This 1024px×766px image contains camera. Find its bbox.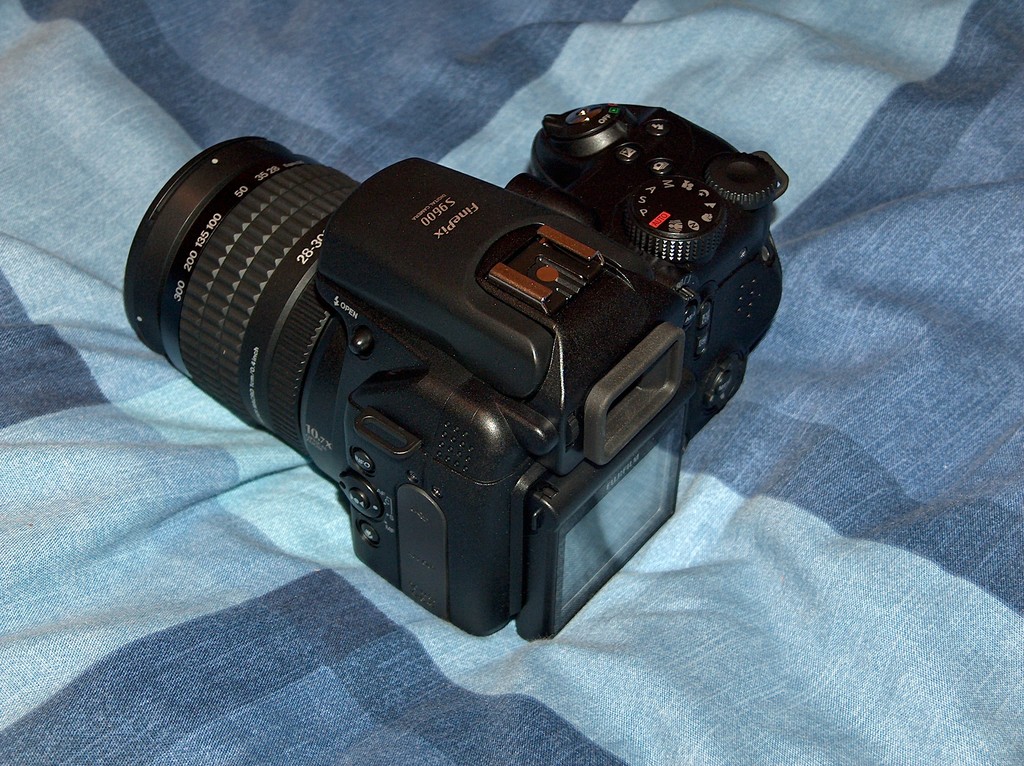
(80,76,794,628).
